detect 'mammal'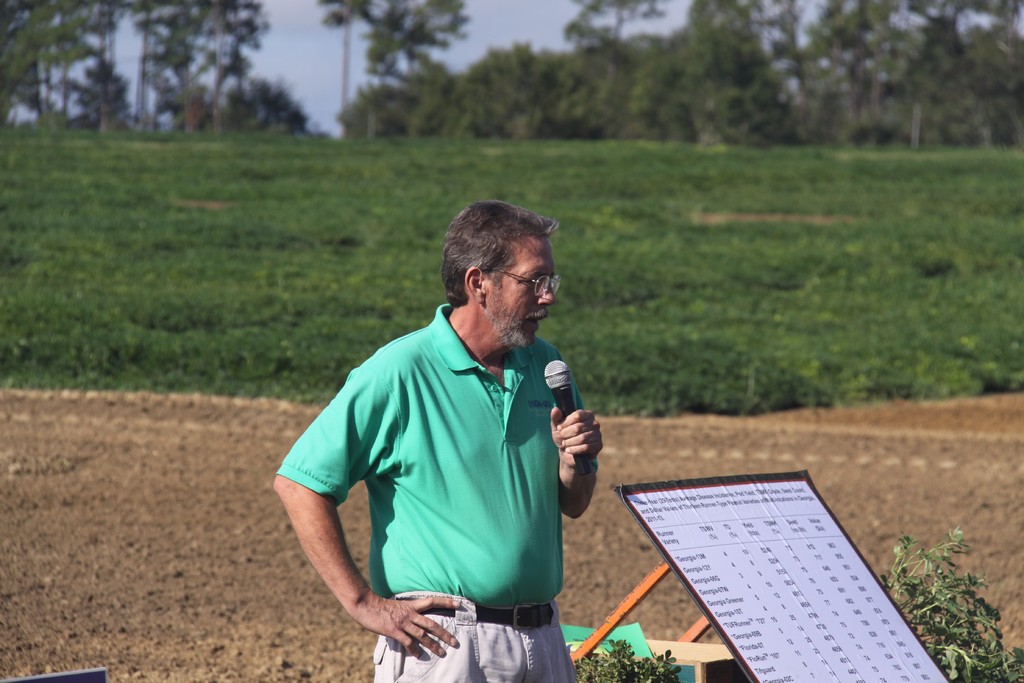
[262,229,597,630]
